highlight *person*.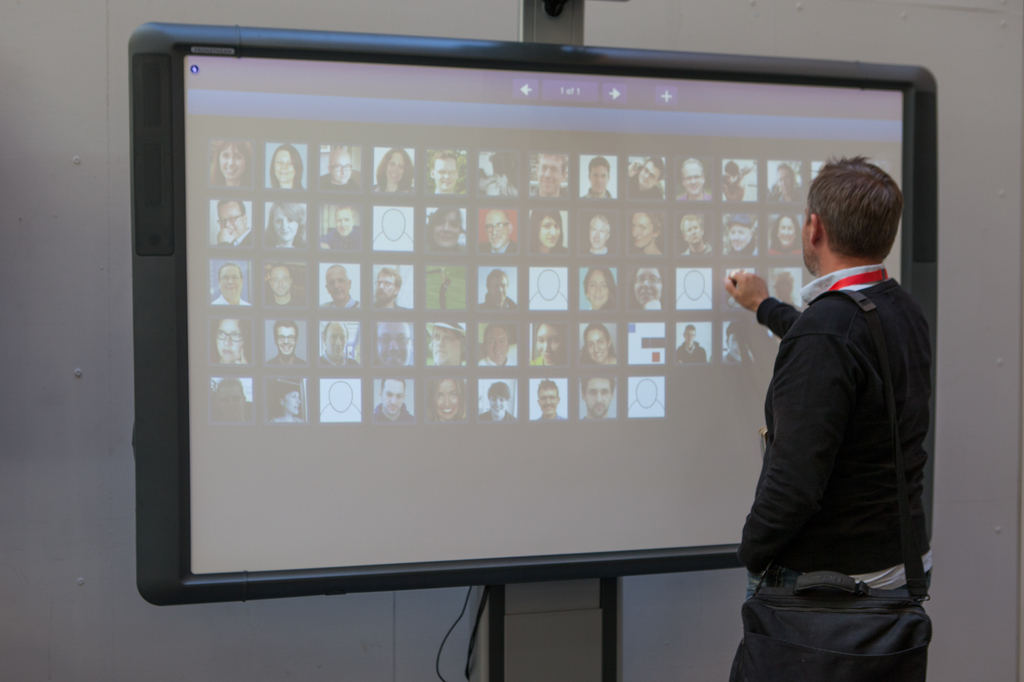
Highlighted region: (321, 262, 361, 305).
